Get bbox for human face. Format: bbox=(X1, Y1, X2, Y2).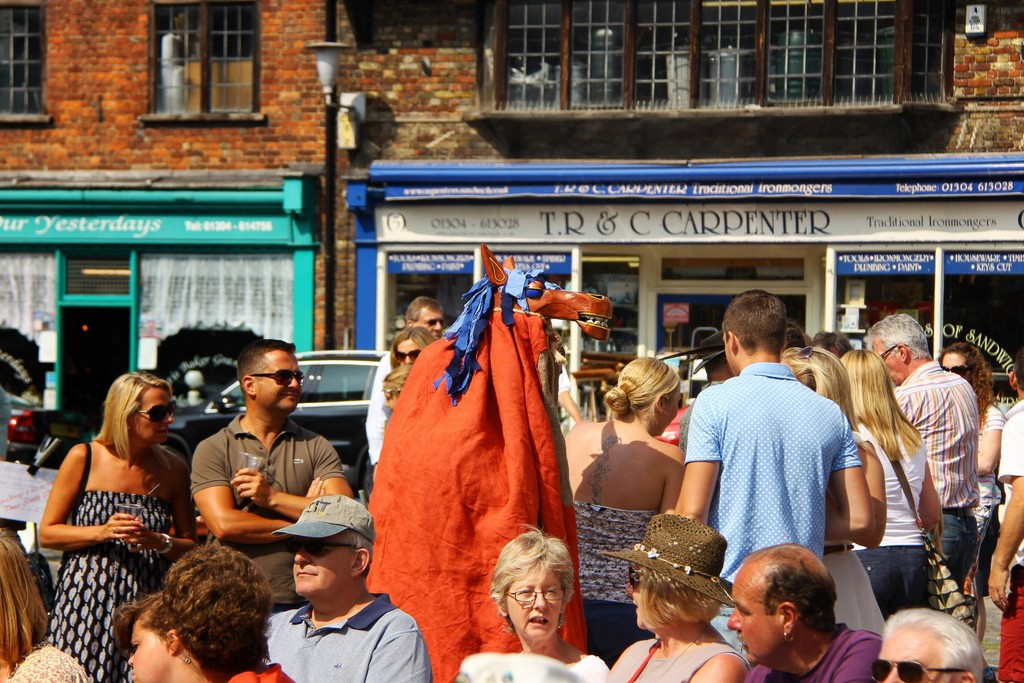
bbox=(507, 566, 564, 644).
